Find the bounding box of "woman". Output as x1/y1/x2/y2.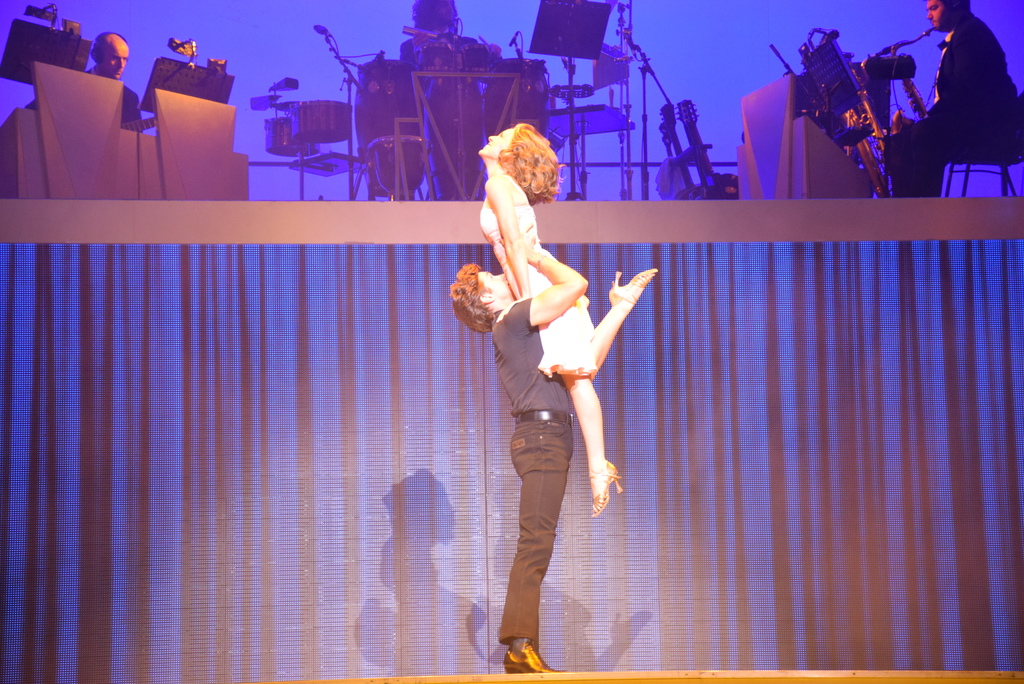
480/120/660/521.
